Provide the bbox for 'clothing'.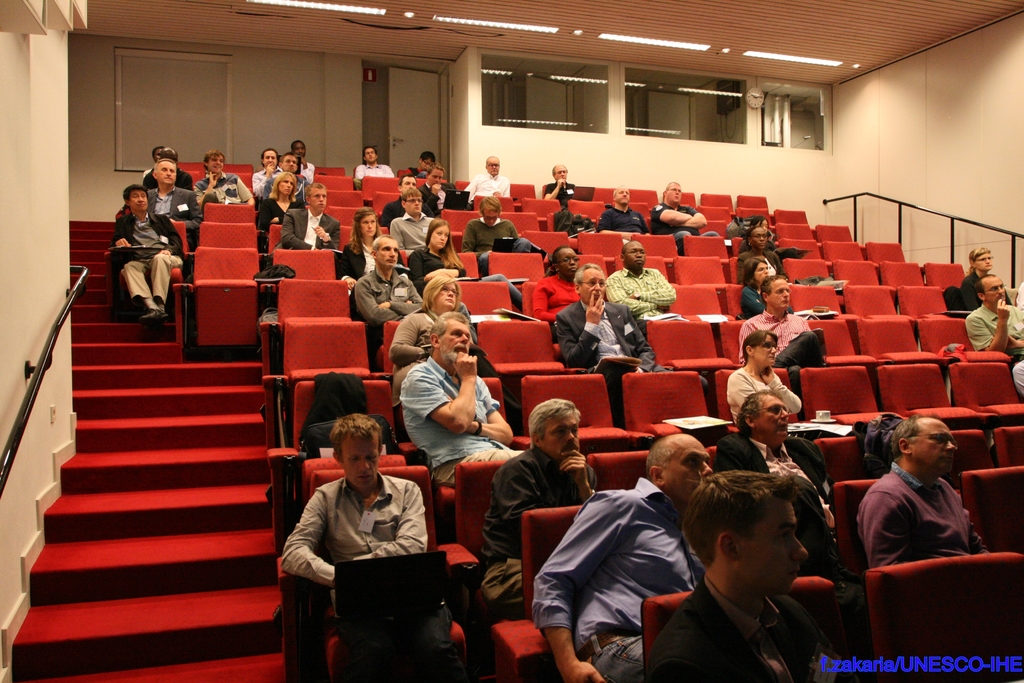
locate(463, 169, 508, 204).
